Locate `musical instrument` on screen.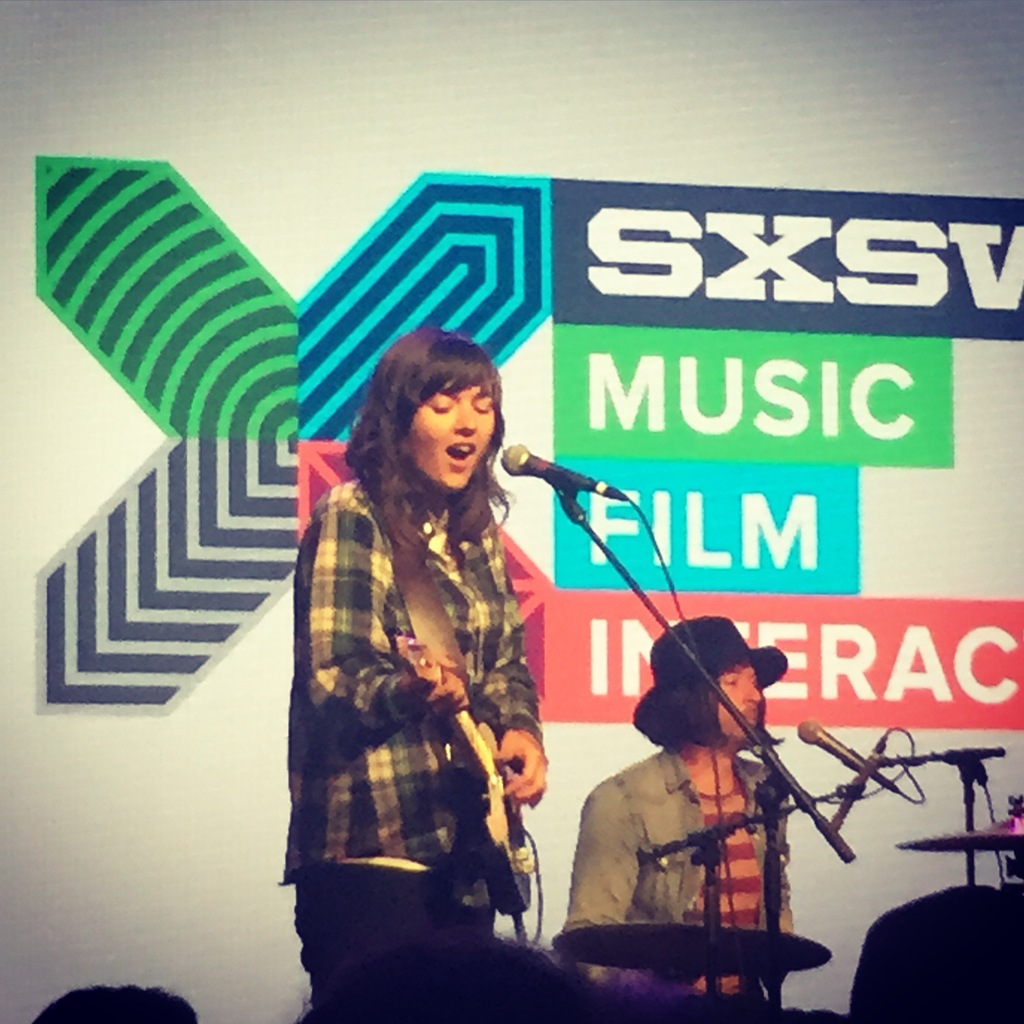
On screen at 541 916 835 986.
